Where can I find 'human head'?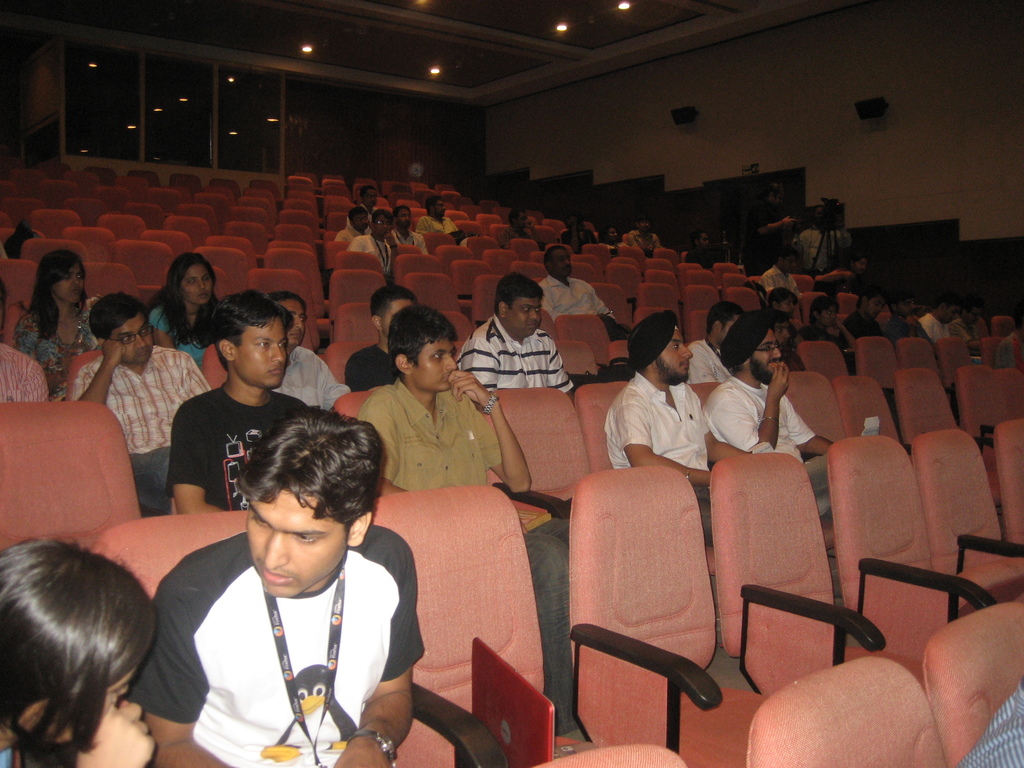
You can find it at region(509, 207, 530, 230).
